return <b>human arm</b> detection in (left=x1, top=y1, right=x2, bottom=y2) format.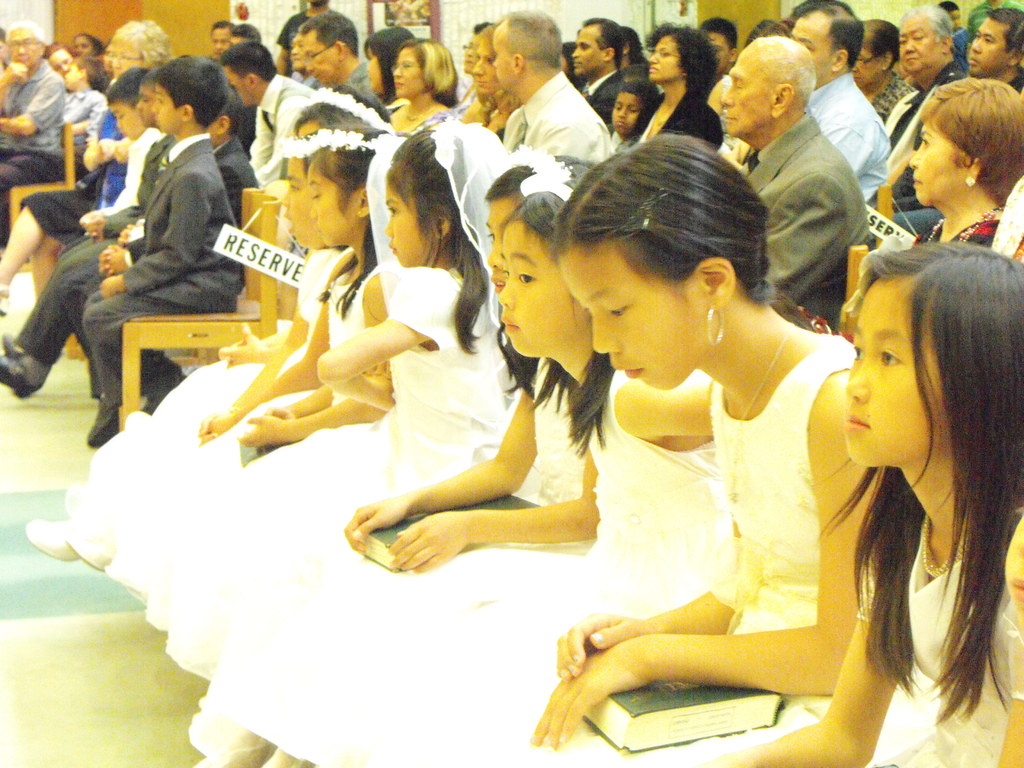
(left=263, top=249, right=348, bottom=405).
